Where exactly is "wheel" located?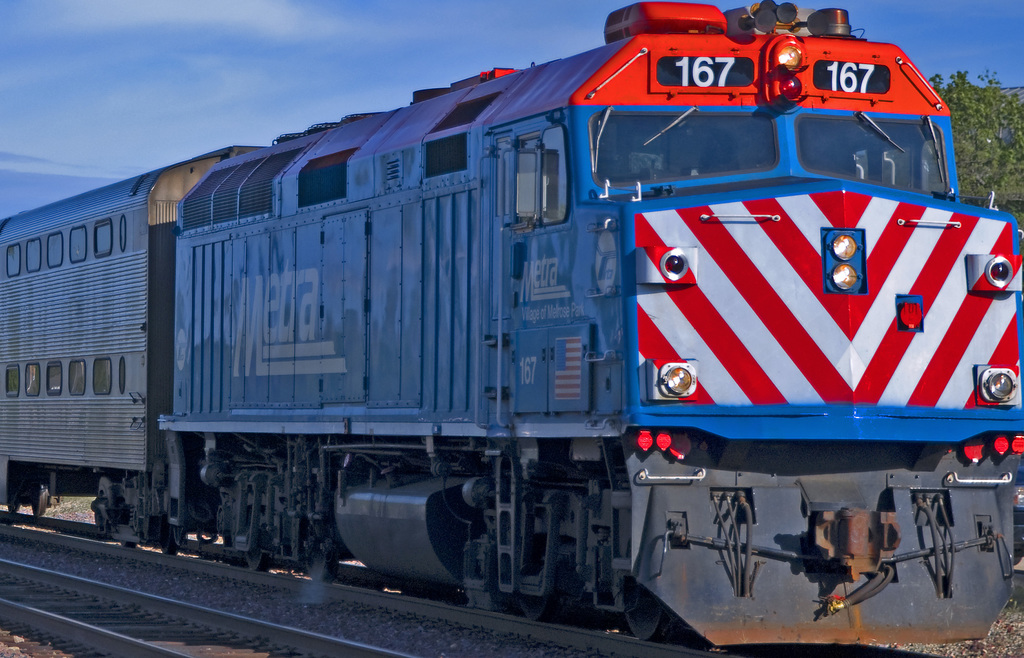
Its bounding box is left=618, top=585, right=668, bottom=643.
